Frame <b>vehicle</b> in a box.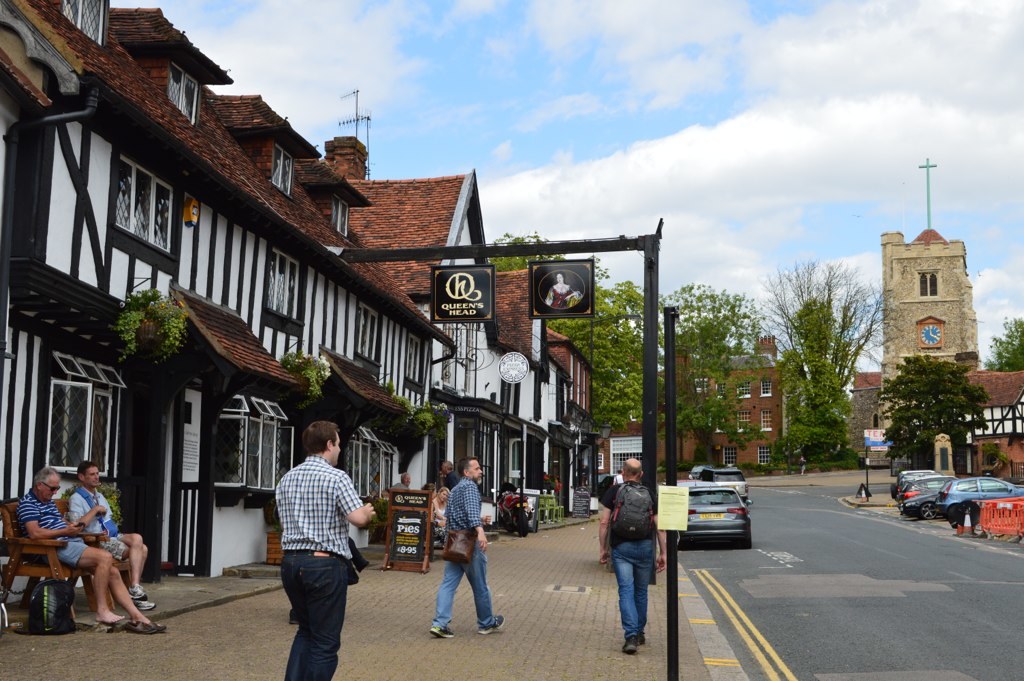
934,475,1023,529.
